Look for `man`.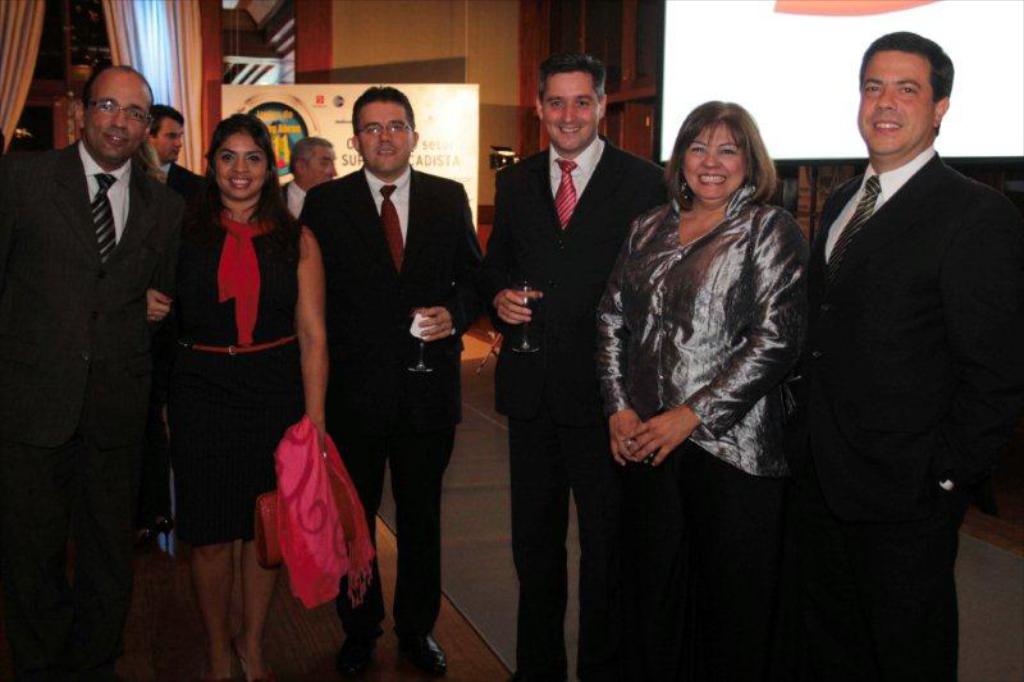
Found: (x1=785, y1=0, x2=1011, y2=654).
